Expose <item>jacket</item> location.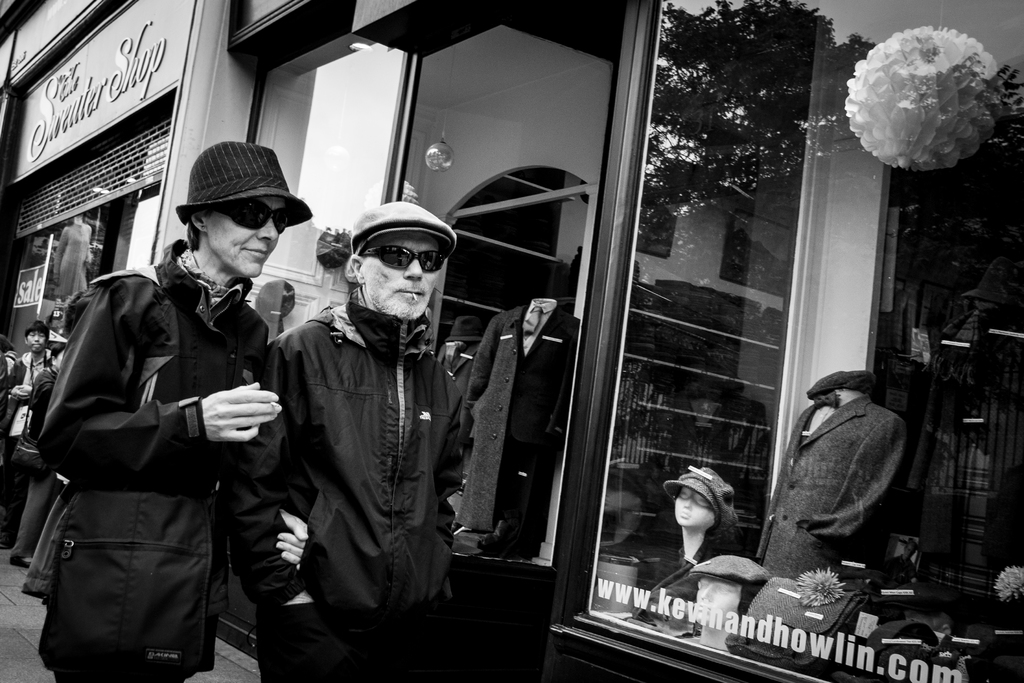
Exposed at region(35, 235, 283, 682).
